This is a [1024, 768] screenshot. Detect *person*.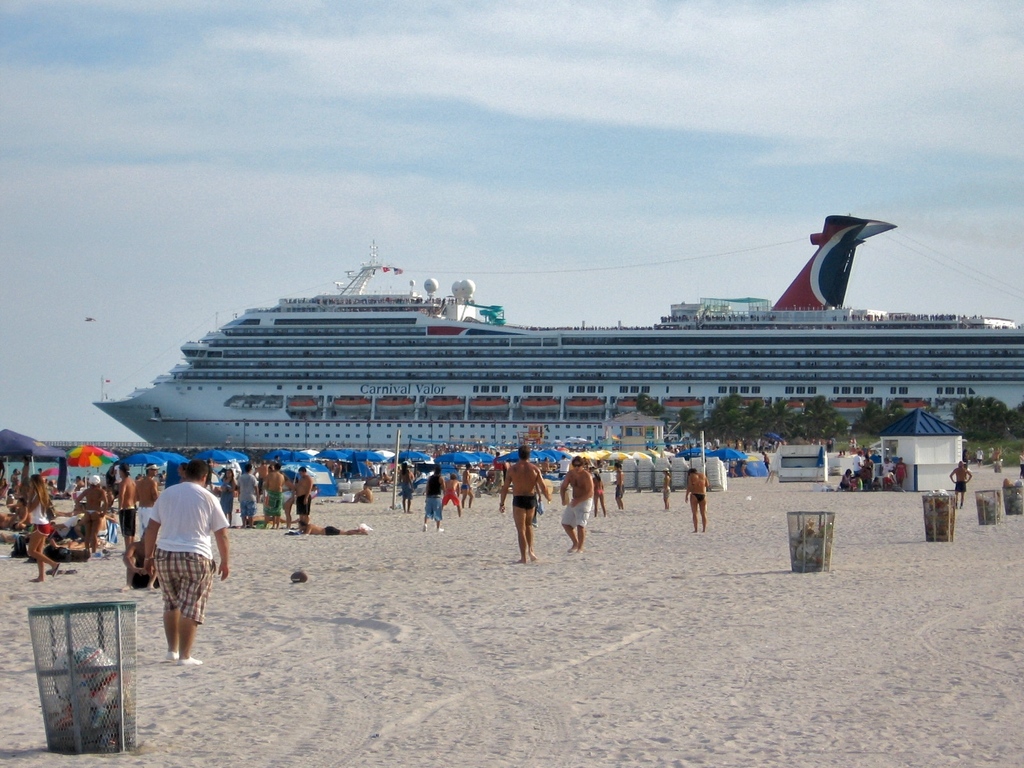
bbox=(616, 463, 630, 511).
